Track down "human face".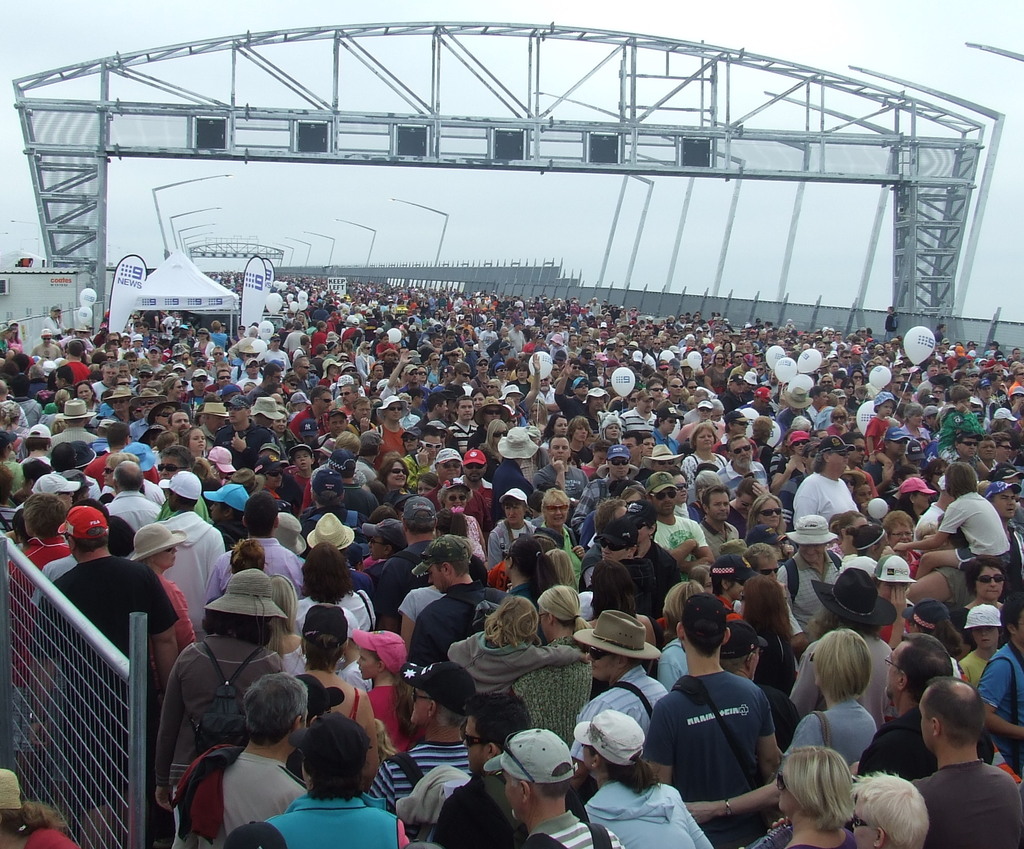
Tracked to {"x1": 409, "y1": 690, "x2": 426, "y2": 724}.
